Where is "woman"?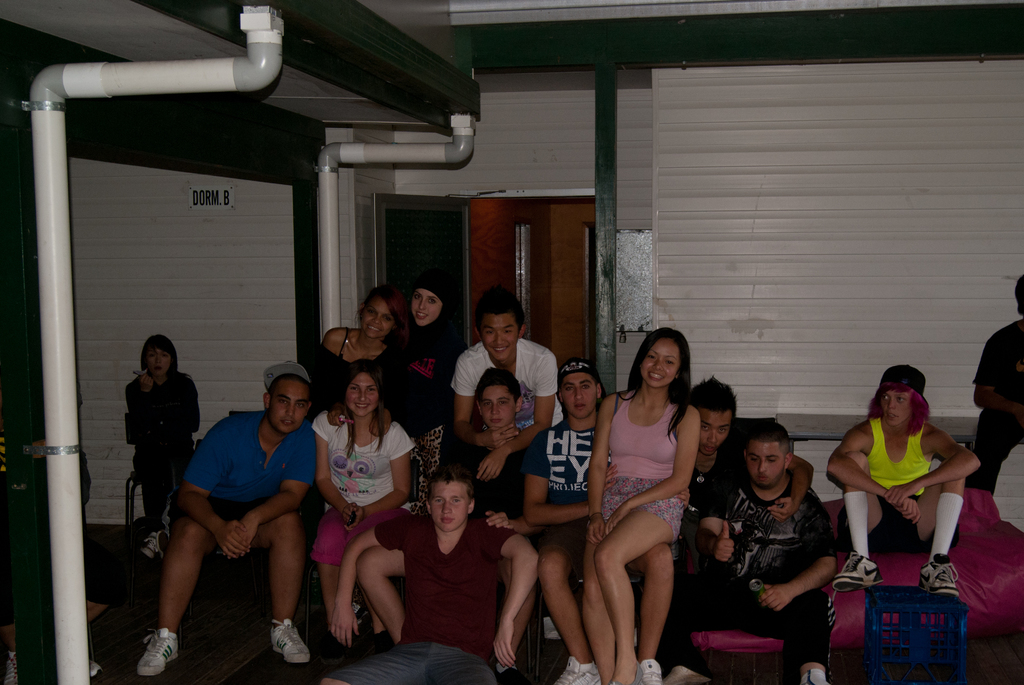
BBox(342, 273, 467, 519).
